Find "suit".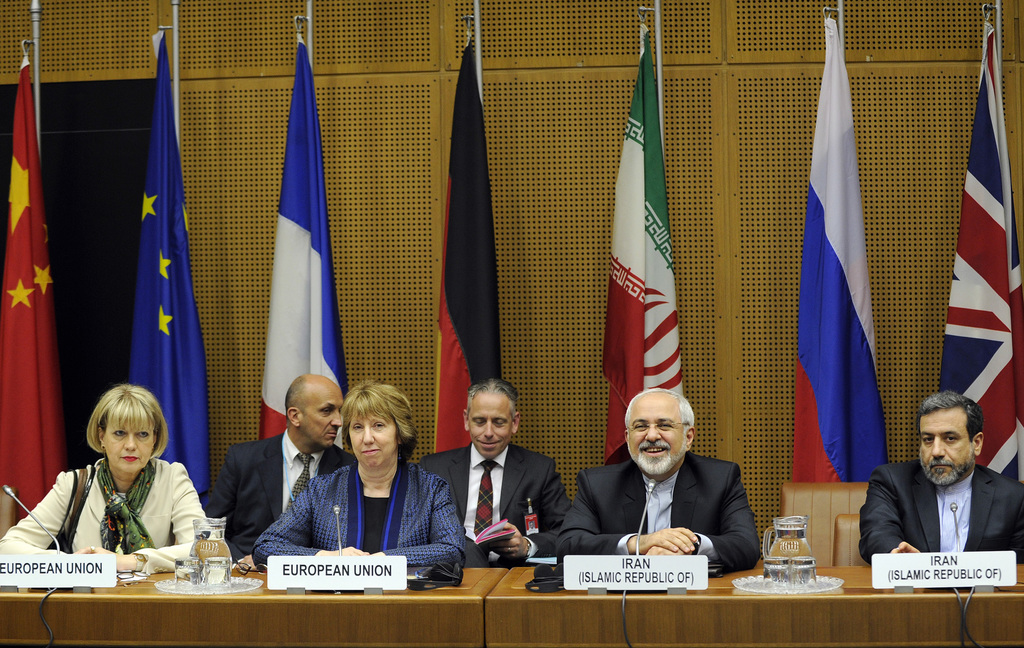
<box>203,430,358,565</box>.
